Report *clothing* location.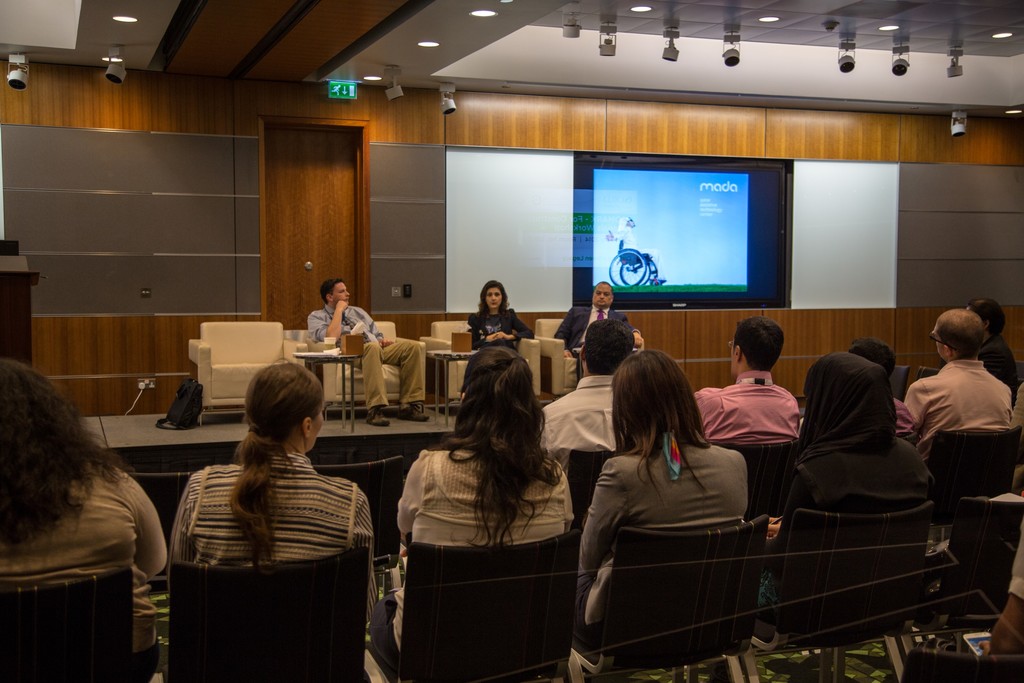
Report: [879, 391, 931, 460].
